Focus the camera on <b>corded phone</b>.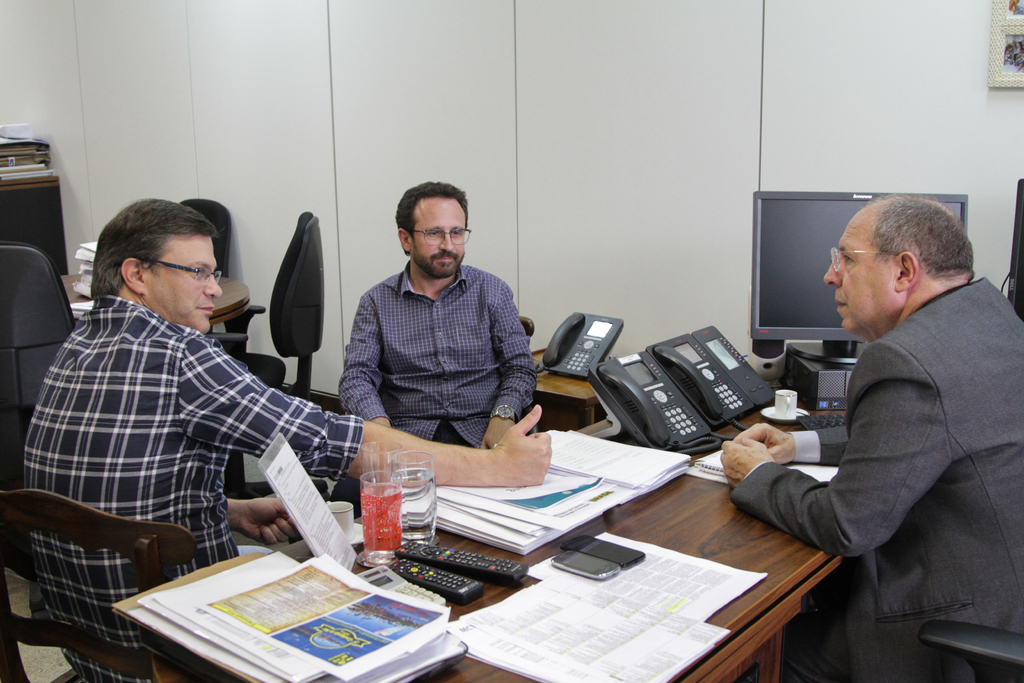
Focus region: (584, 346, 722, 465).
